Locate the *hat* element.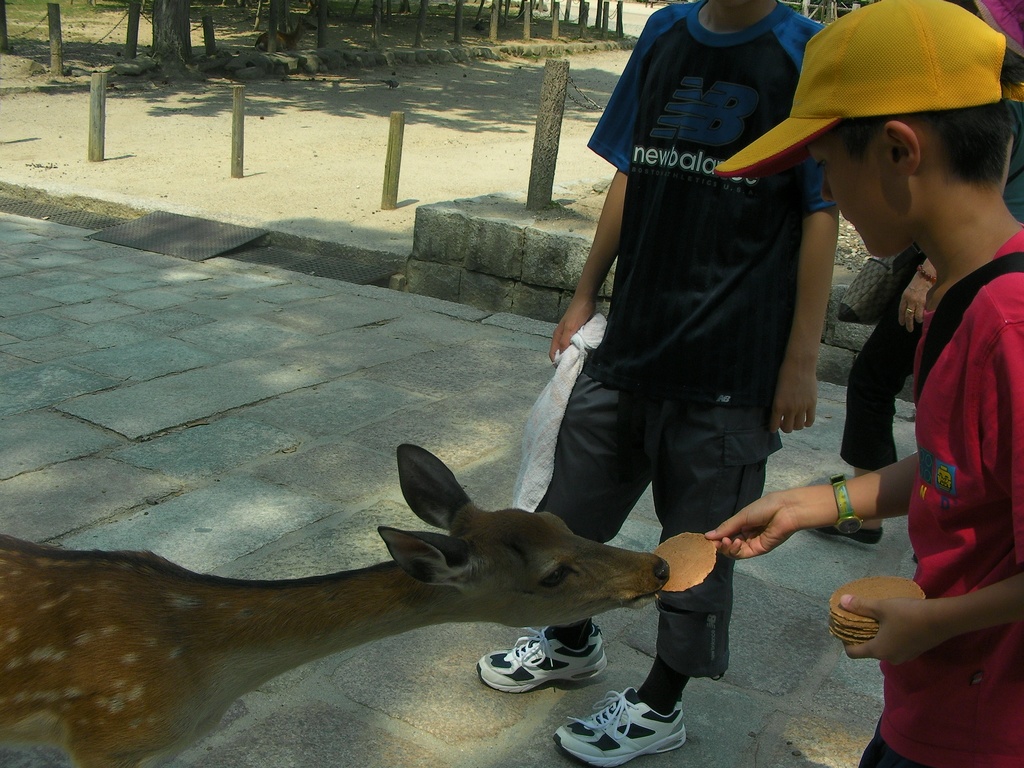
Element bbox: bbox=(709, 0, 1022, 181).
